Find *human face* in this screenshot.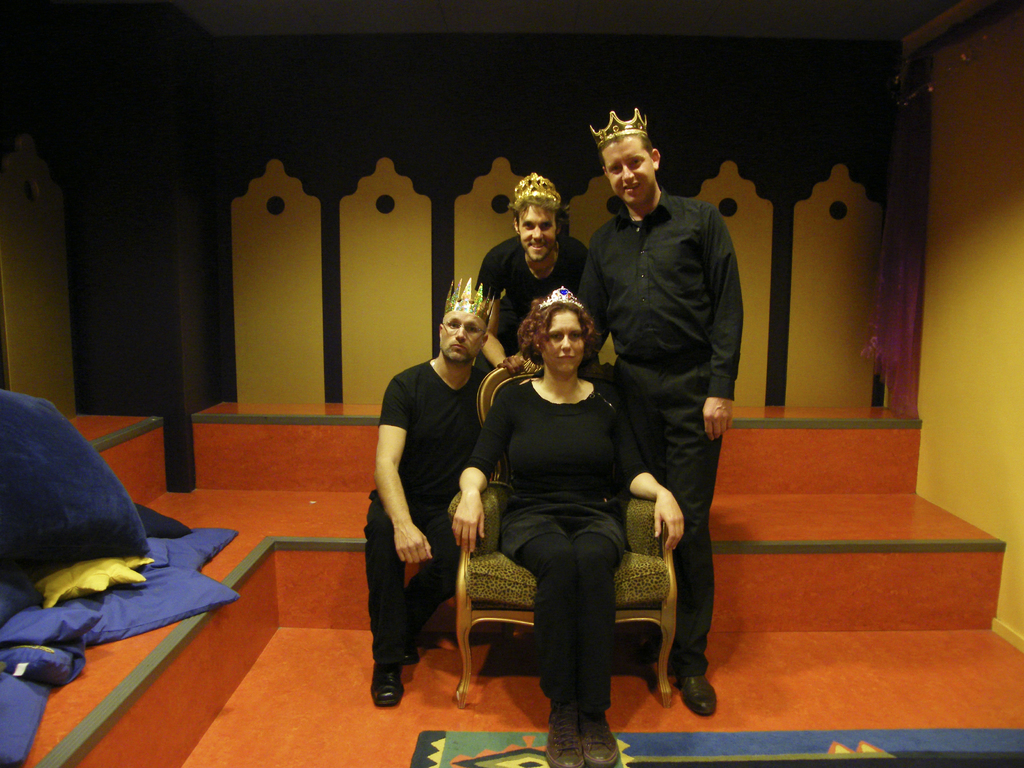
The bounding box for *human face* is [438,312,483,361].
